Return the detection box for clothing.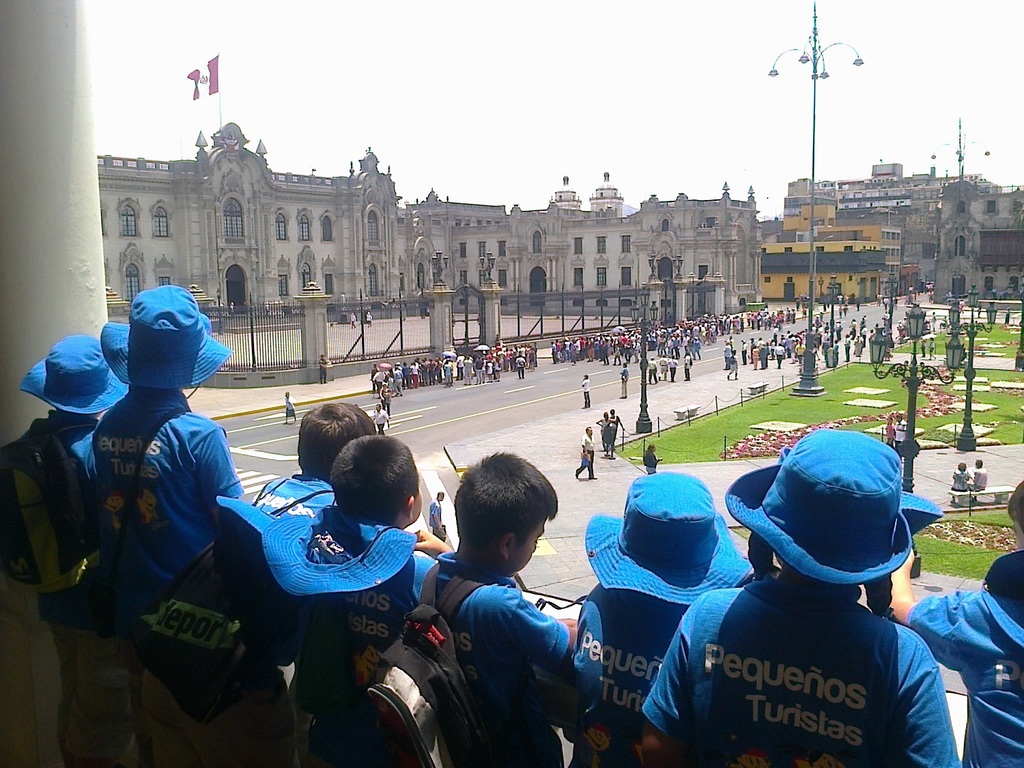
(598, 413, 611, 446).
